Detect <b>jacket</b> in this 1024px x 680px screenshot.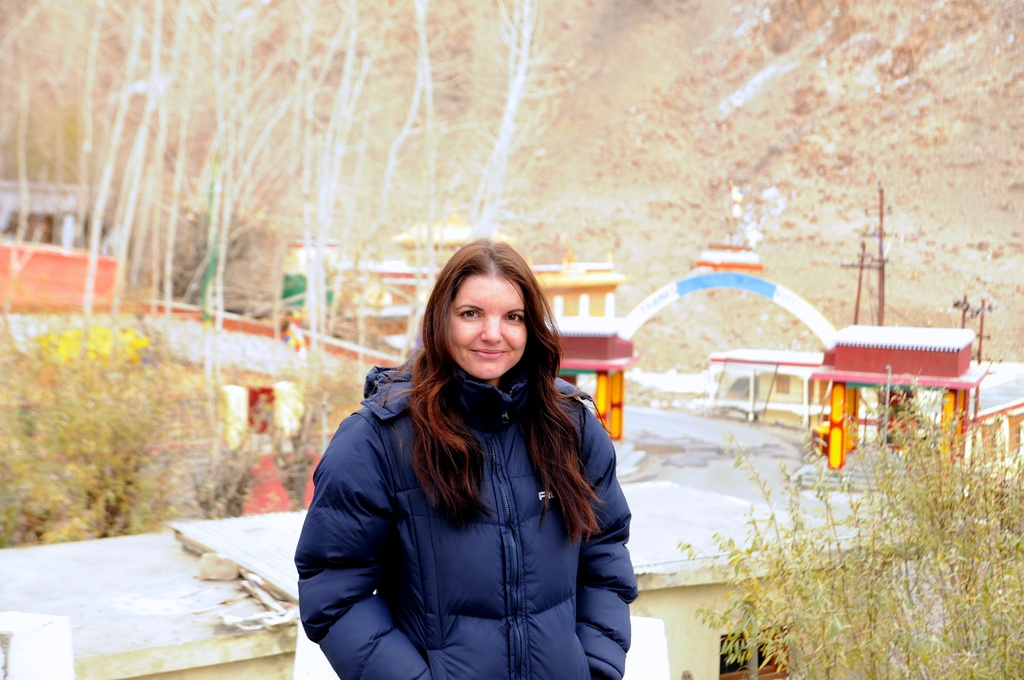
Detection: 305 286 634 679.
